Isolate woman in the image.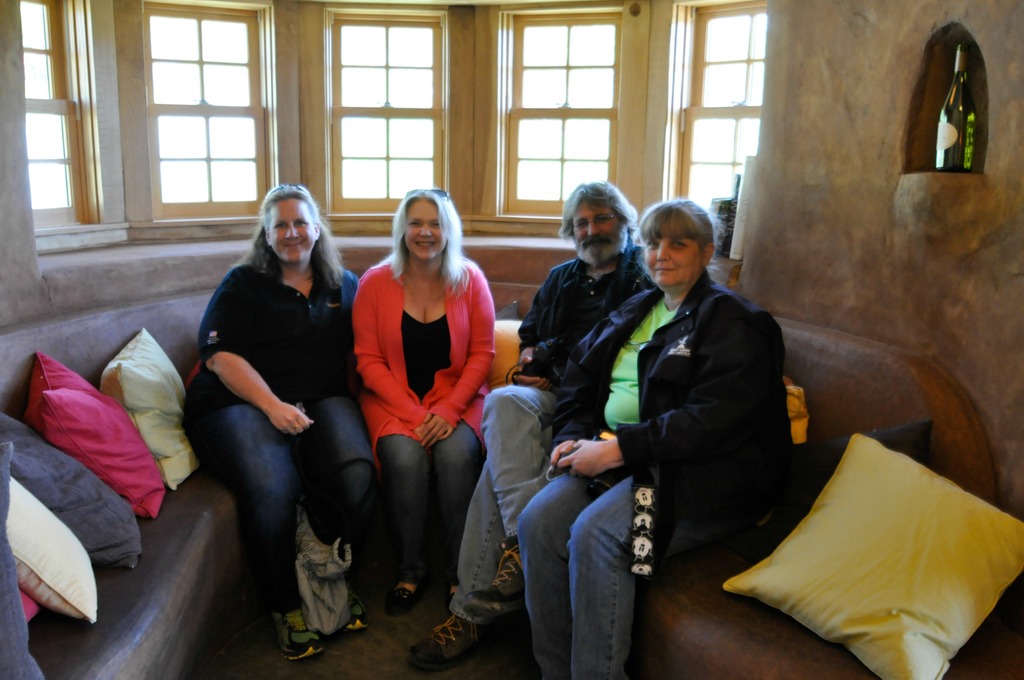
Isolated region: l=181, t=185, r=378, b=659.
